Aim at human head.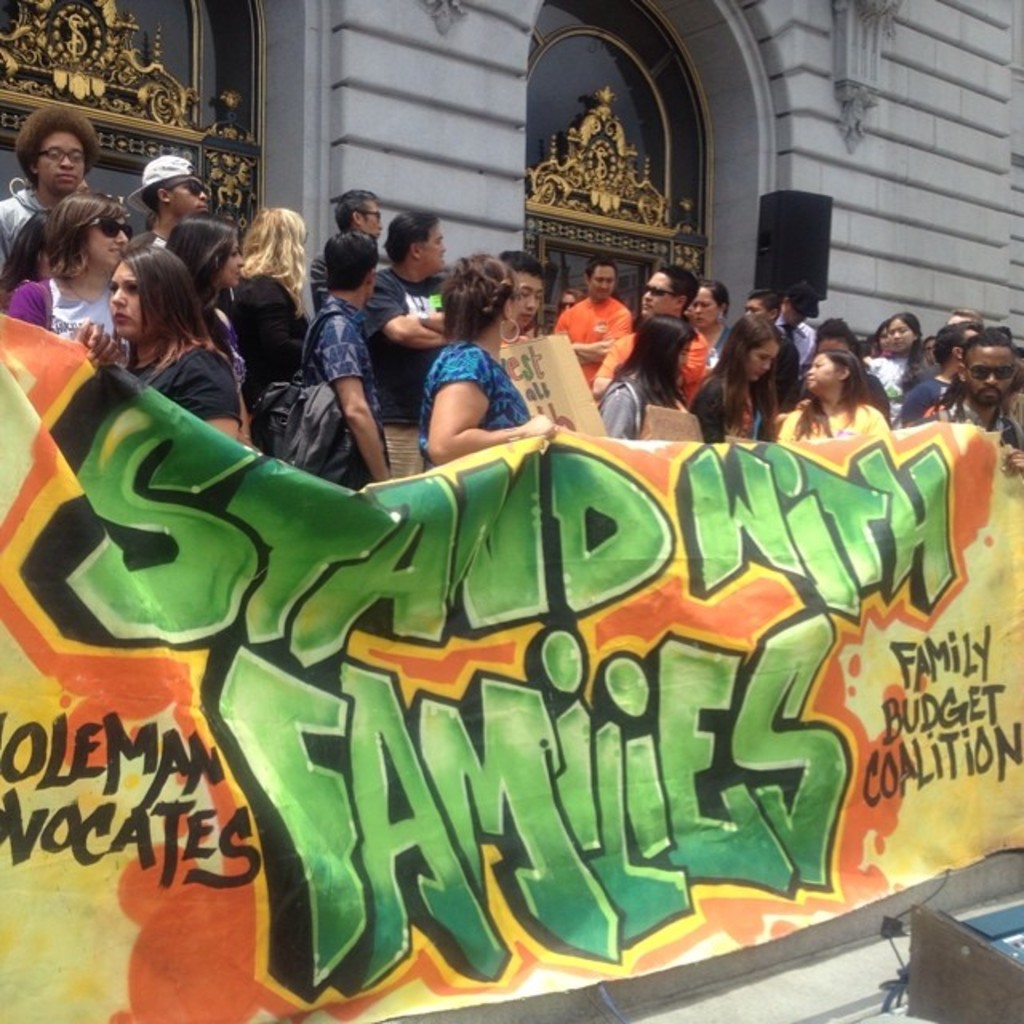
Aimed at <bbox>21, 181, 128, 282</bbox>.
